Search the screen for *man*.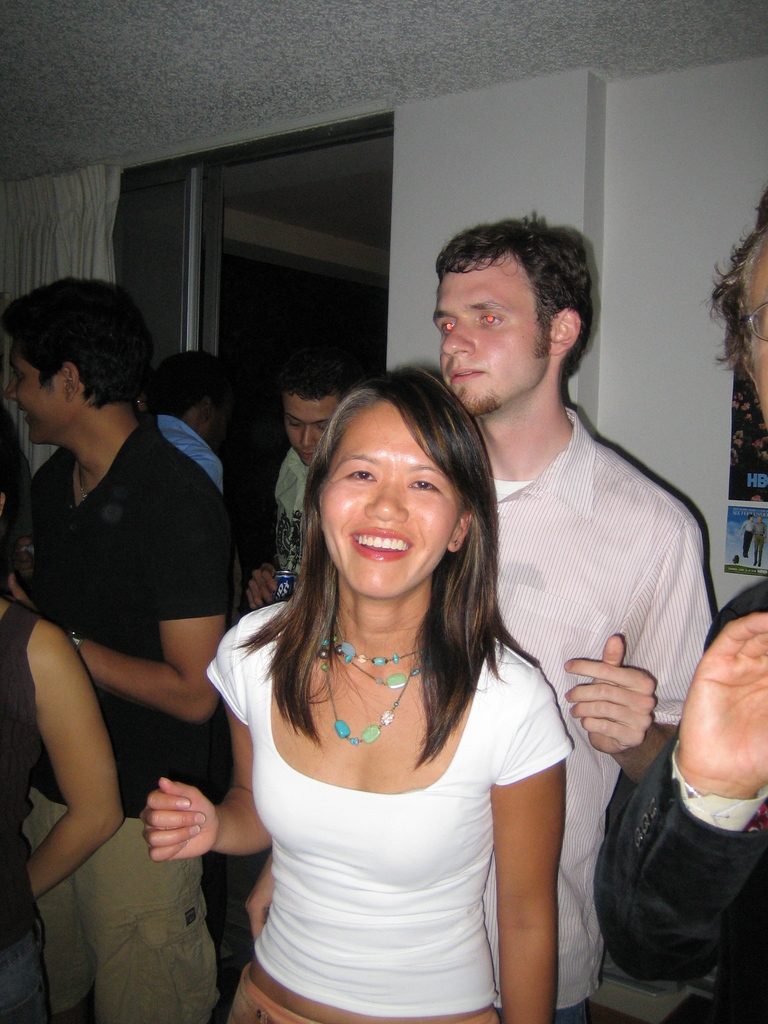
Found at pyautogui.locateOnScreen(151, 342, 228, 492).
